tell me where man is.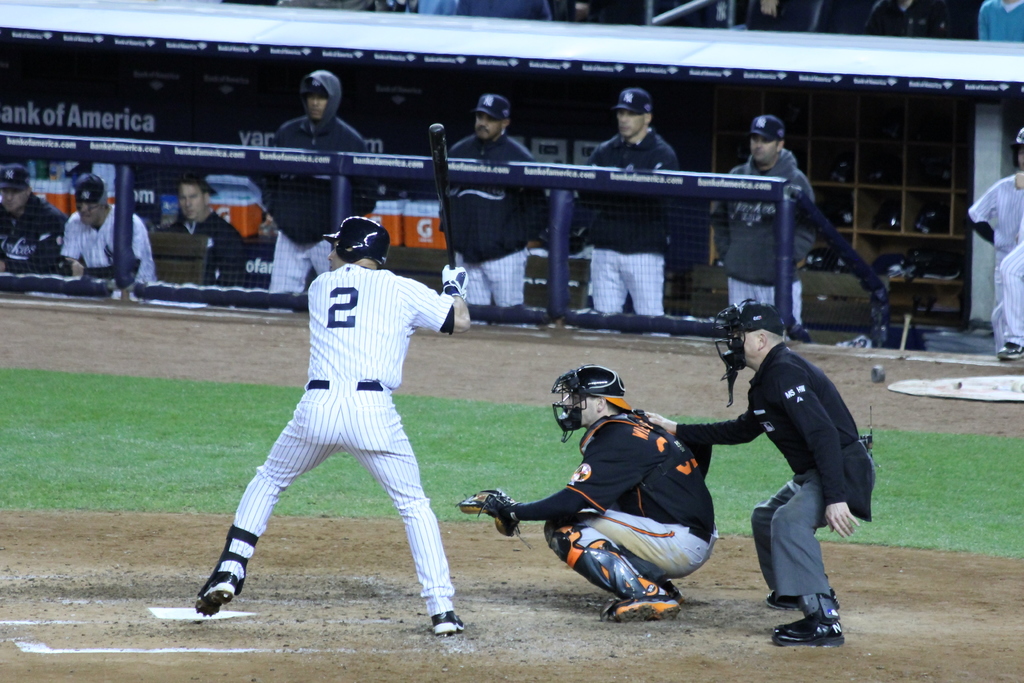
man is at [left=194, top=217, right=472, bottom=639].
